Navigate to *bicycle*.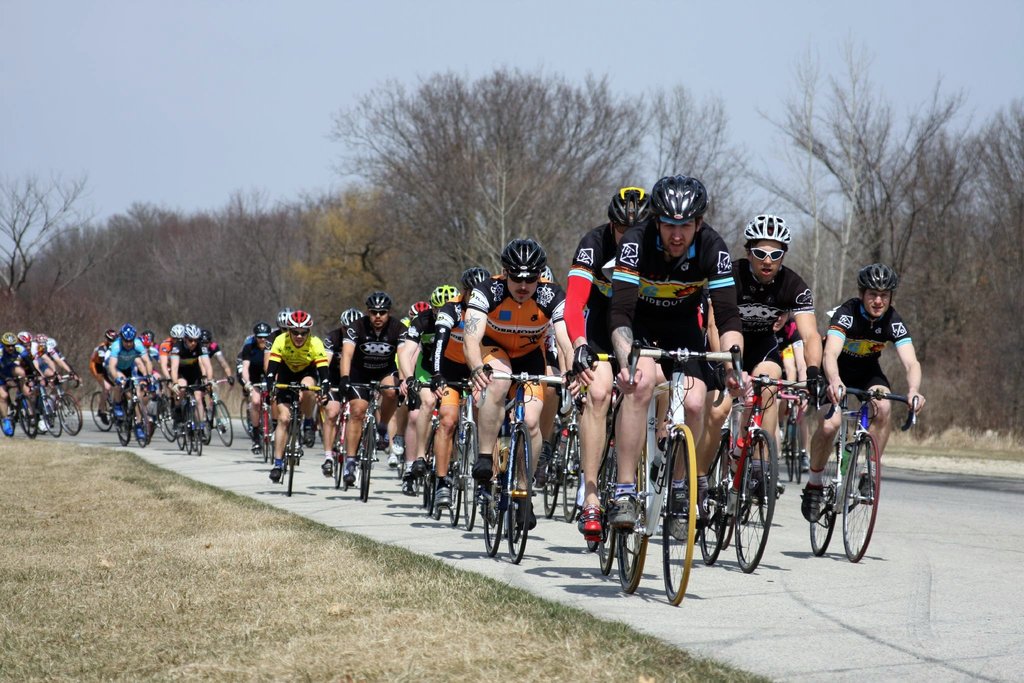
Navigation target: (left=424, top=383, right=495, bottom=551).
